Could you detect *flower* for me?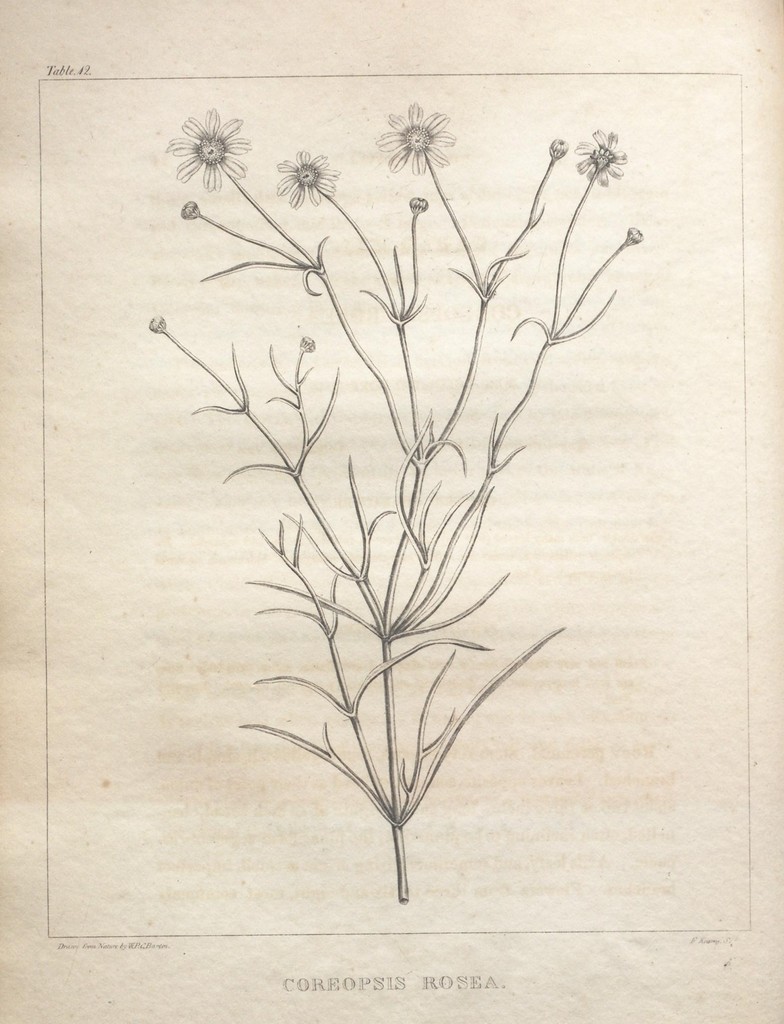
Detection result: BBox(570, 121, 628, 191).
